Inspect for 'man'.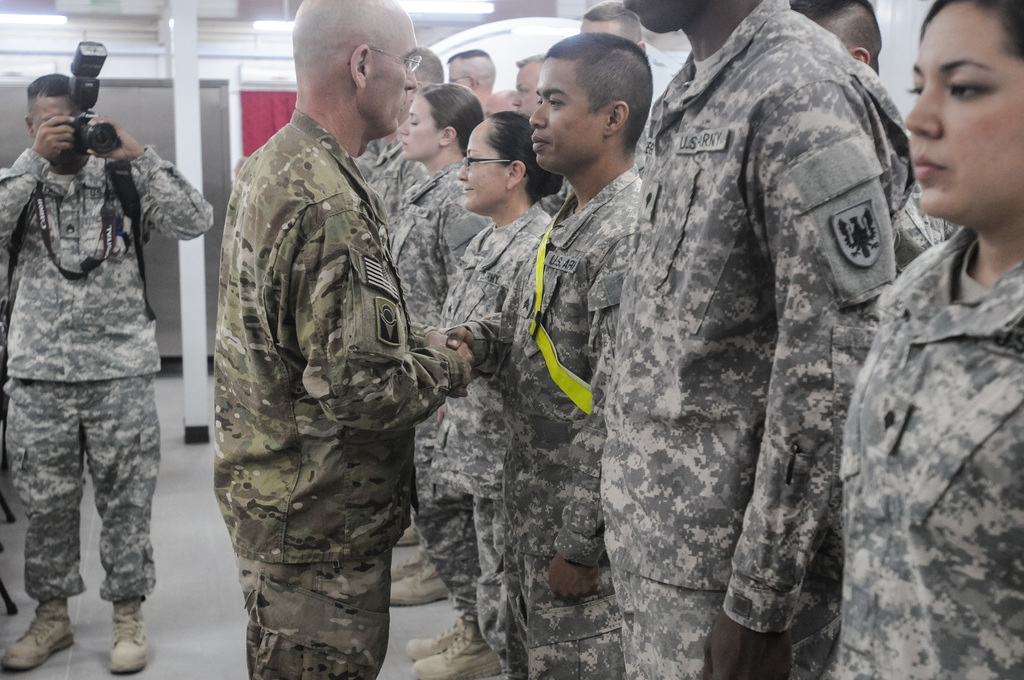
Inspection: left=595, top=0, right=916, bottom=679.
